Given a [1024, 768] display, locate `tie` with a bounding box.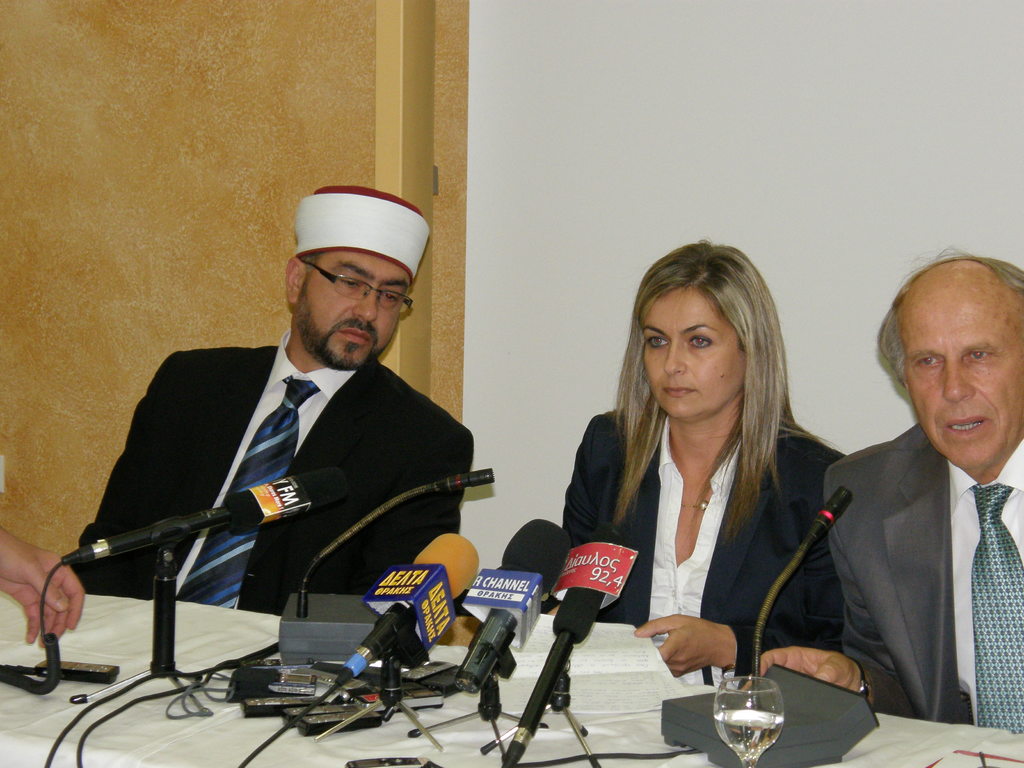
Located: region(180, 373, 320, 614).
